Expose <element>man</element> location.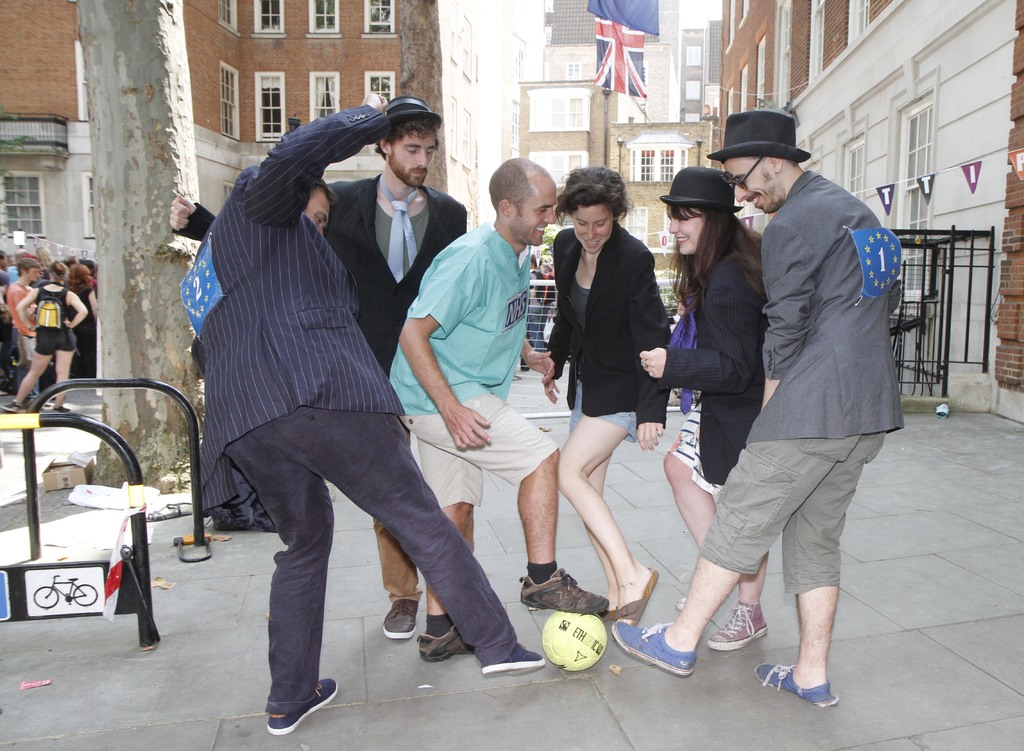
Exposed at (190, 88, 545, 739).
